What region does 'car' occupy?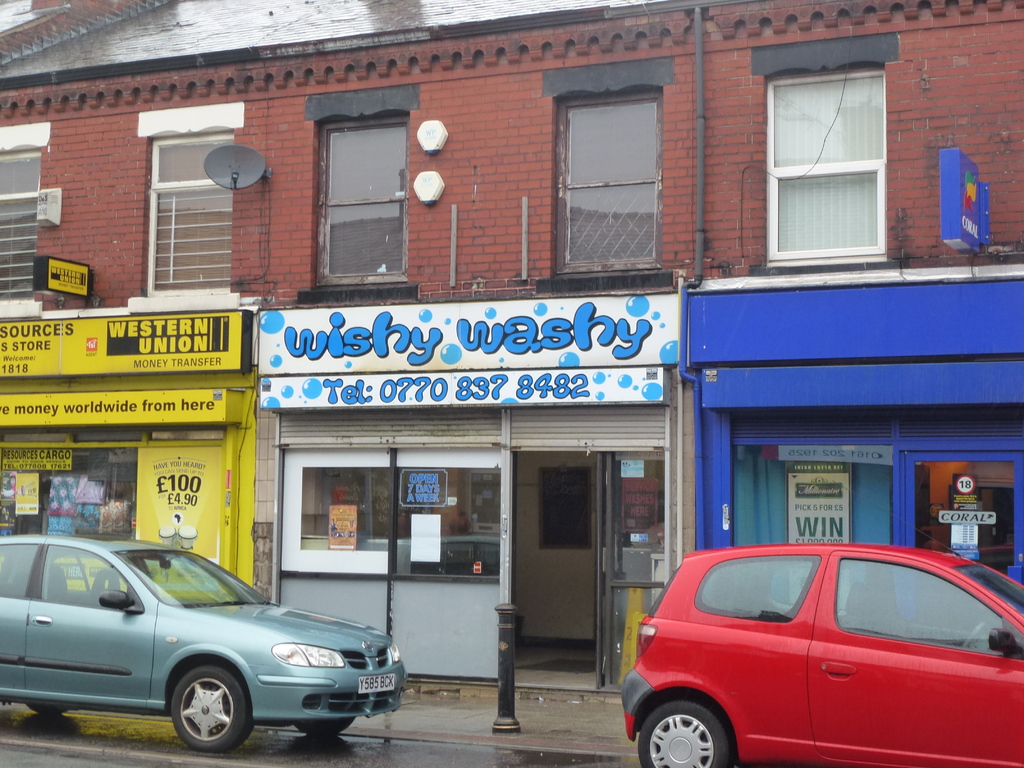
Rect(622, 544, 1023, 767).
